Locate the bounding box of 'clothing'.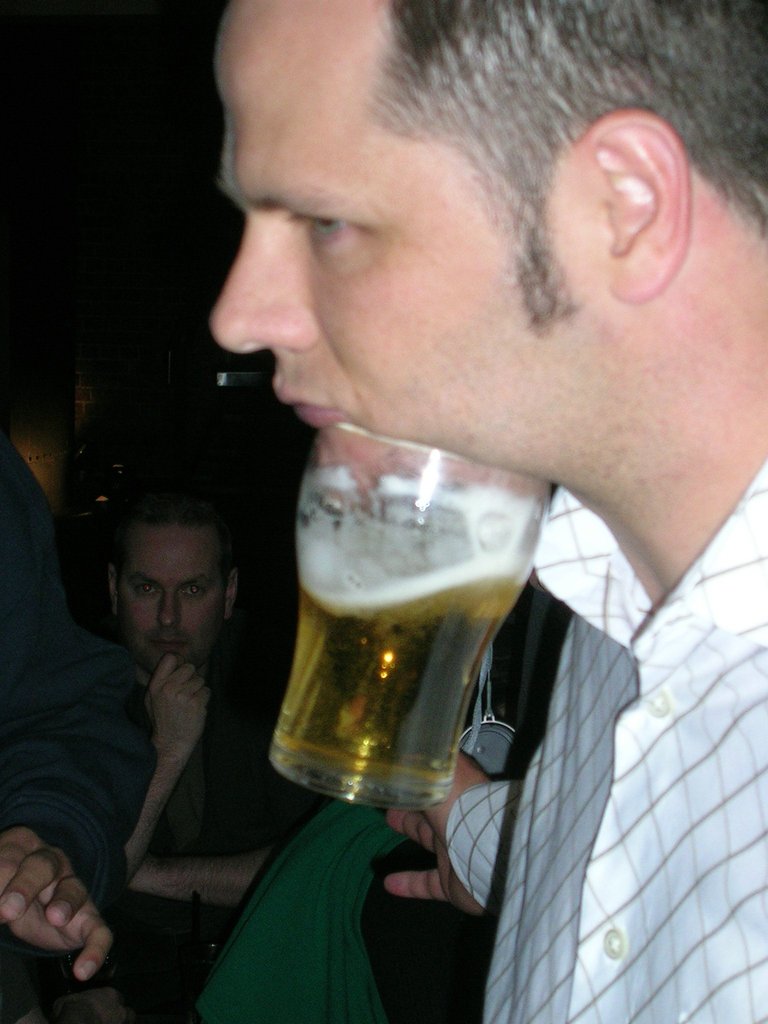
Bounding box: x1=111, y1=633, x2=440, y2=1023.
